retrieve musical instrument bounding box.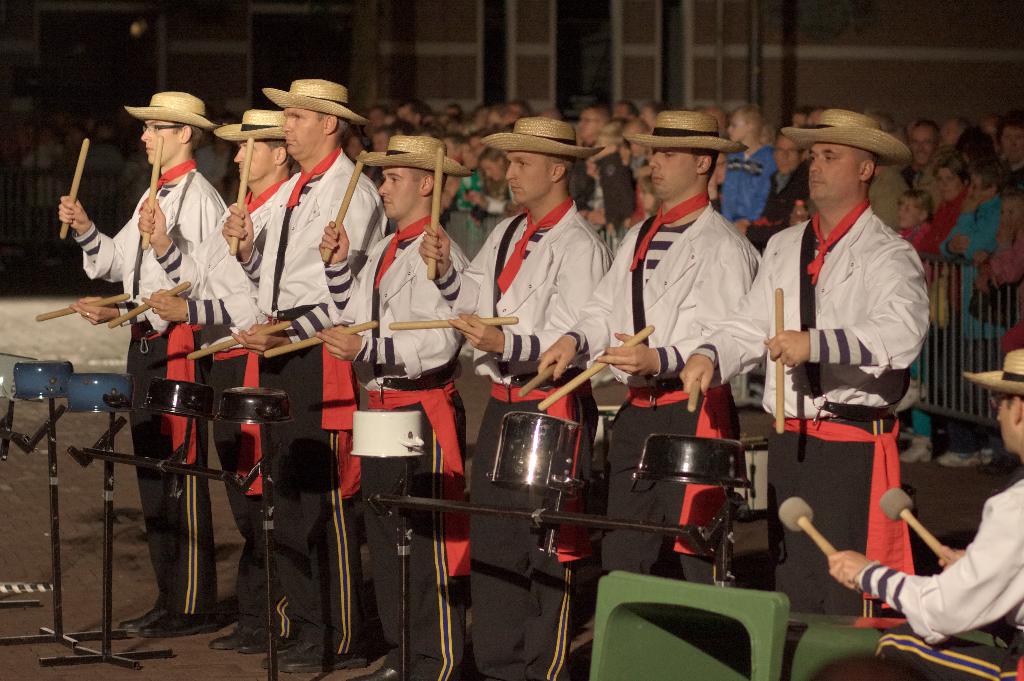
Bounding box: box(0, 355, 44, 394).
